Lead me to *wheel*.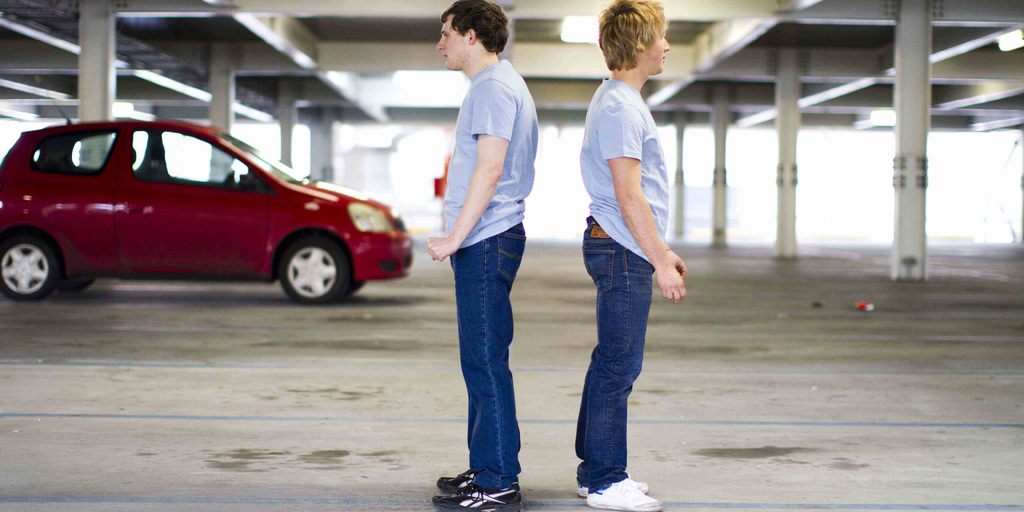
Lead to [left=0, top=222, right=62, bottom=303].
